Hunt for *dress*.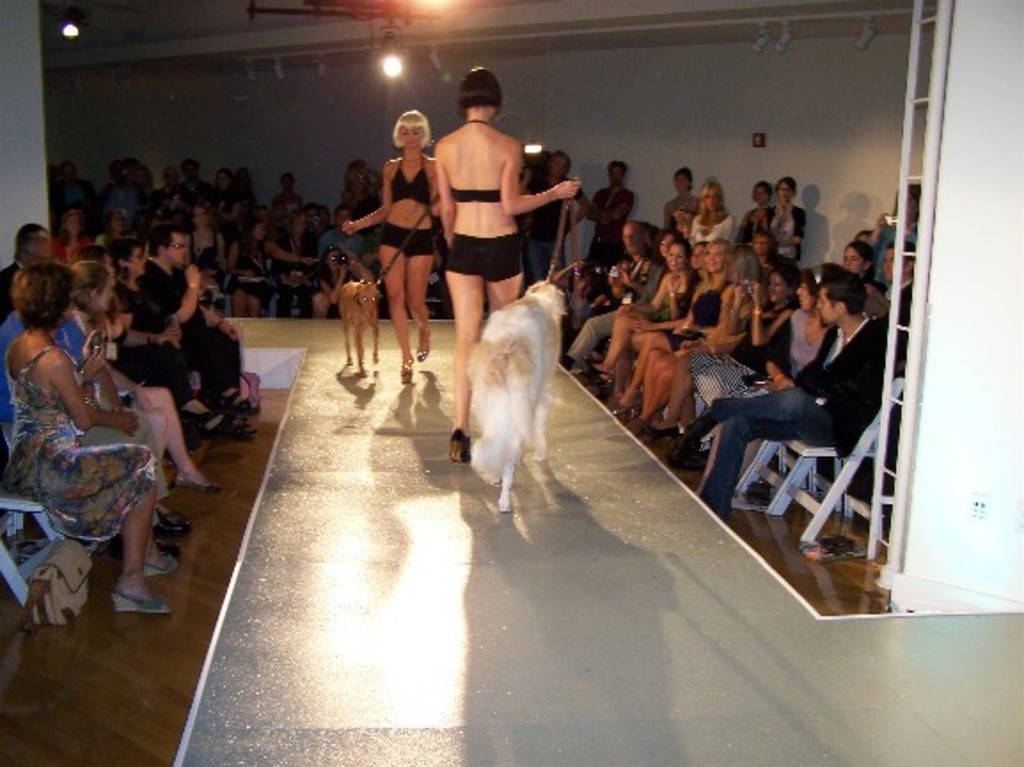
Hunted down at x1=9 y1=346 x2=156 y2=547.
